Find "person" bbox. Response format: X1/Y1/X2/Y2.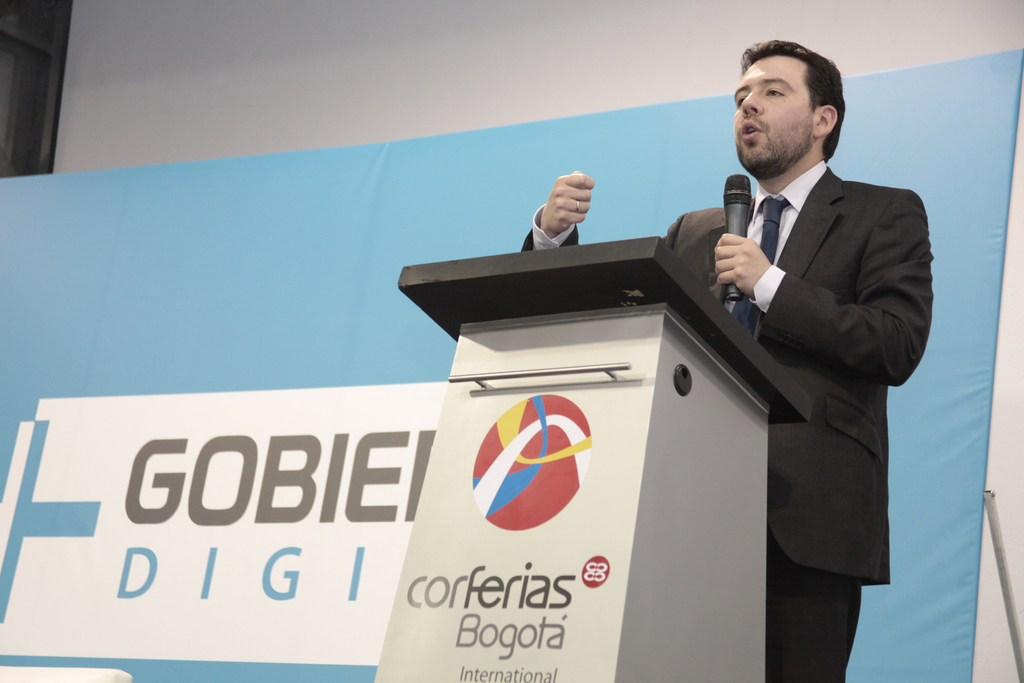
514/40/935/682.
